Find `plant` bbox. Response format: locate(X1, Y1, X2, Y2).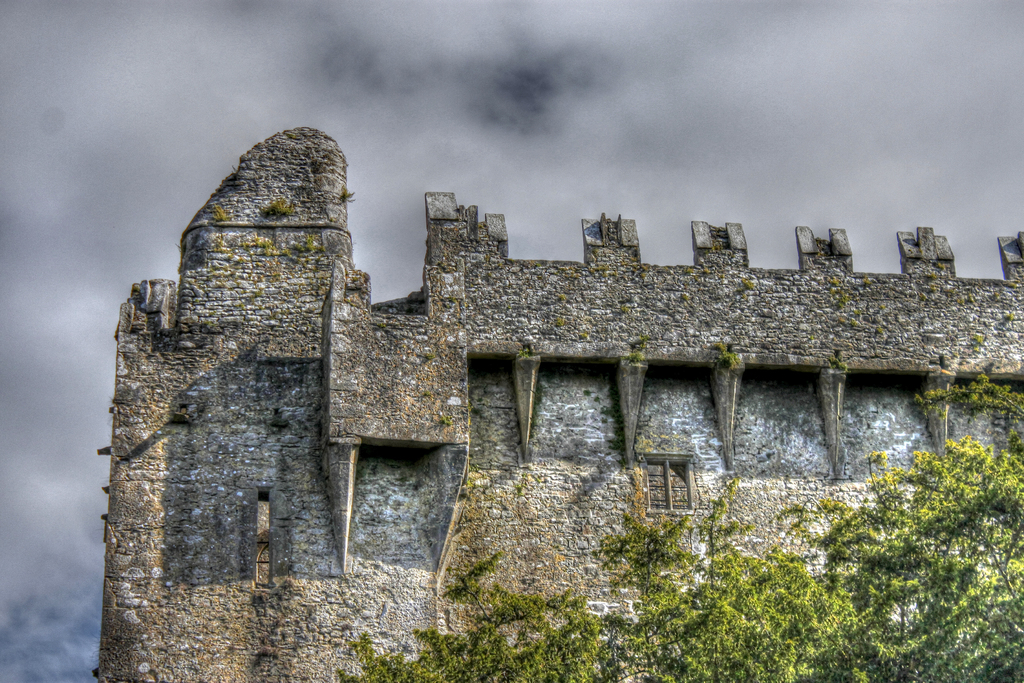
locate(626, 334, 650, 361).
